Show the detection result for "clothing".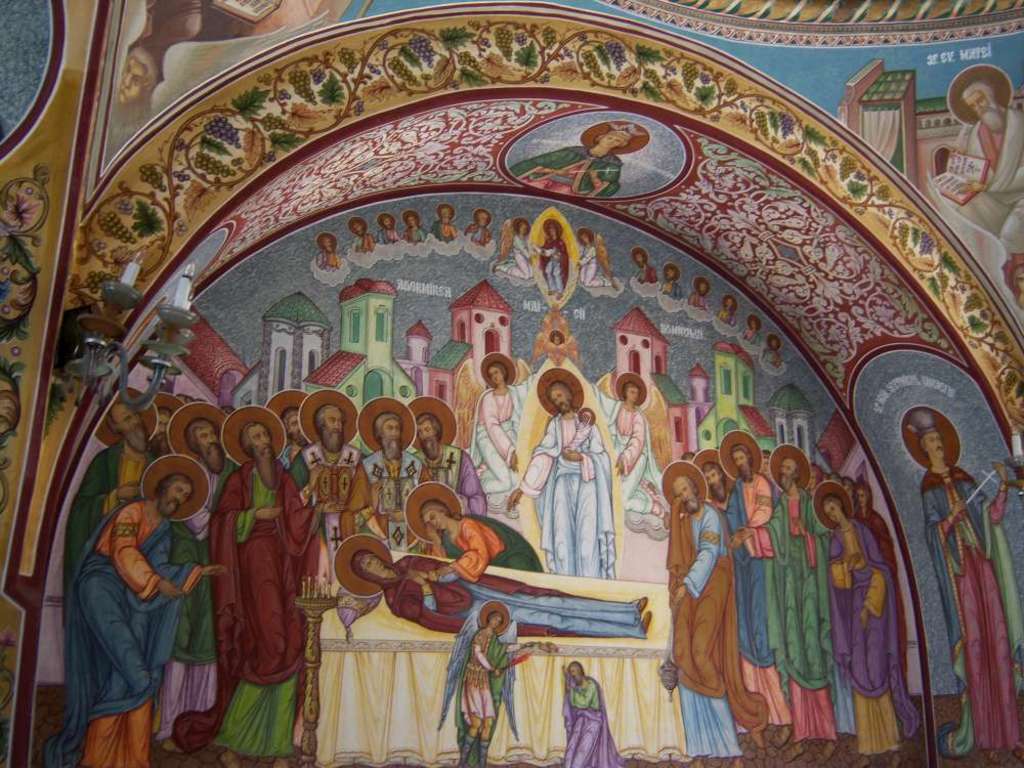
717/470/788/719.
